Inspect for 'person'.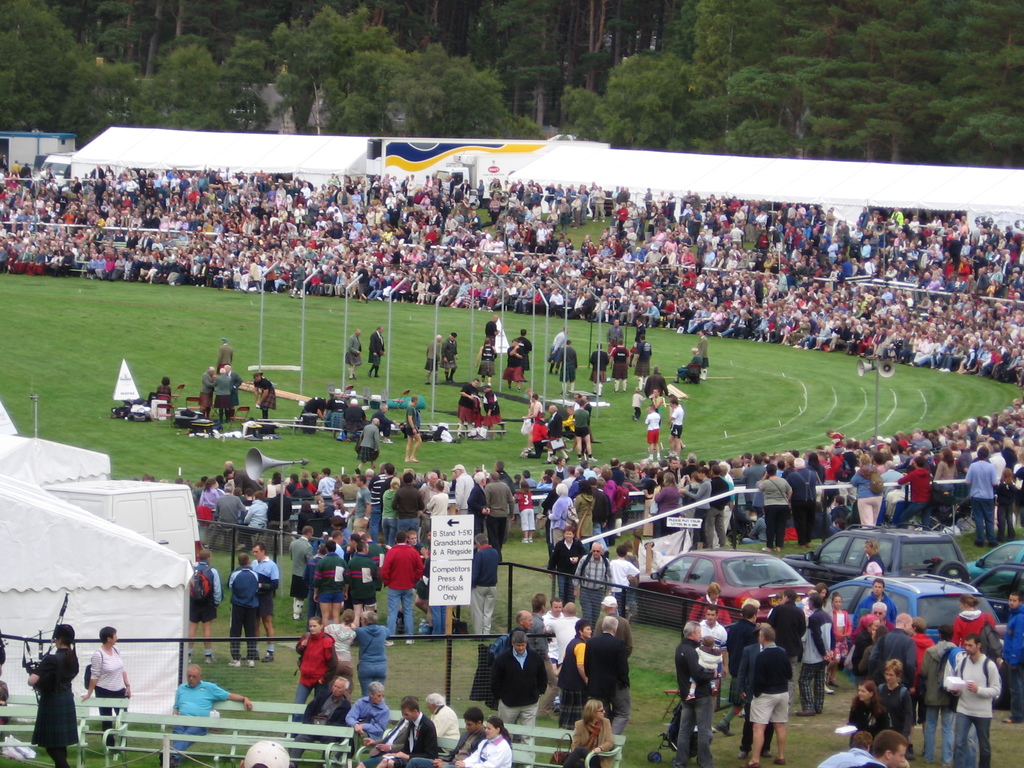
Inspection: bbox=[733, 594, 765, 621].
